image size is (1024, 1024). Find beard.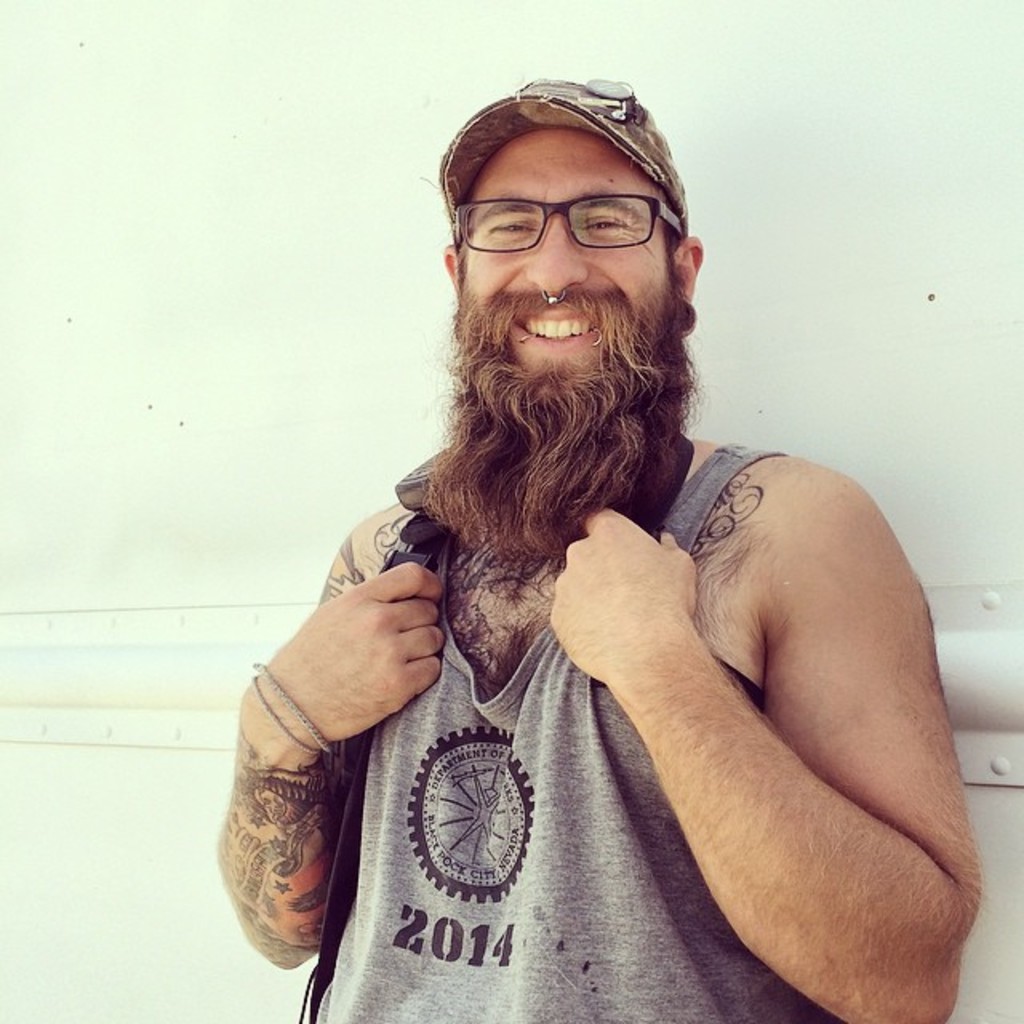
424 309 704 570.
